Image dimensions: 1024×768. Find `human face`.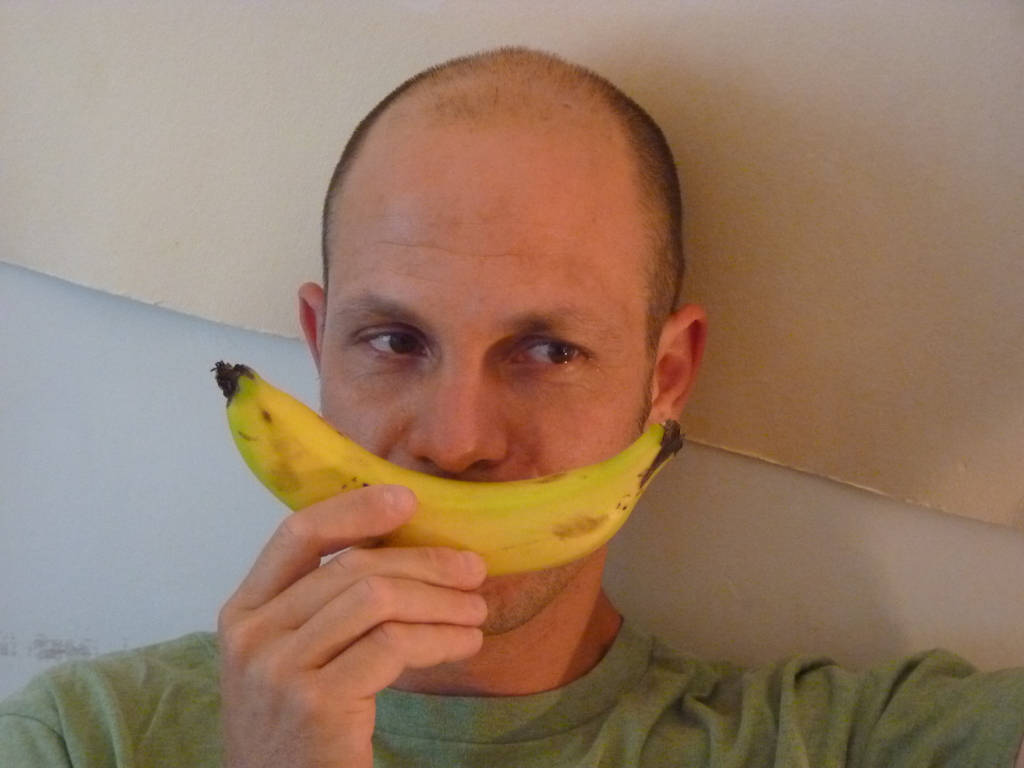
BBox(320, 136, 652, 627).
